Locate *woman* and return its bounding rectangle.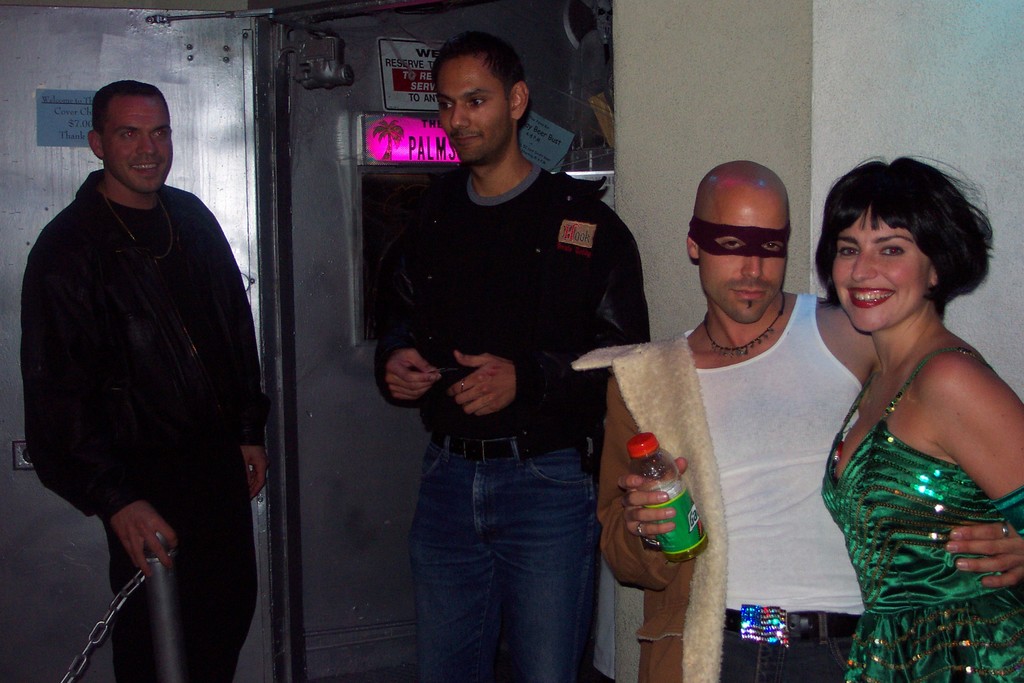
(790,117,1023,682).
